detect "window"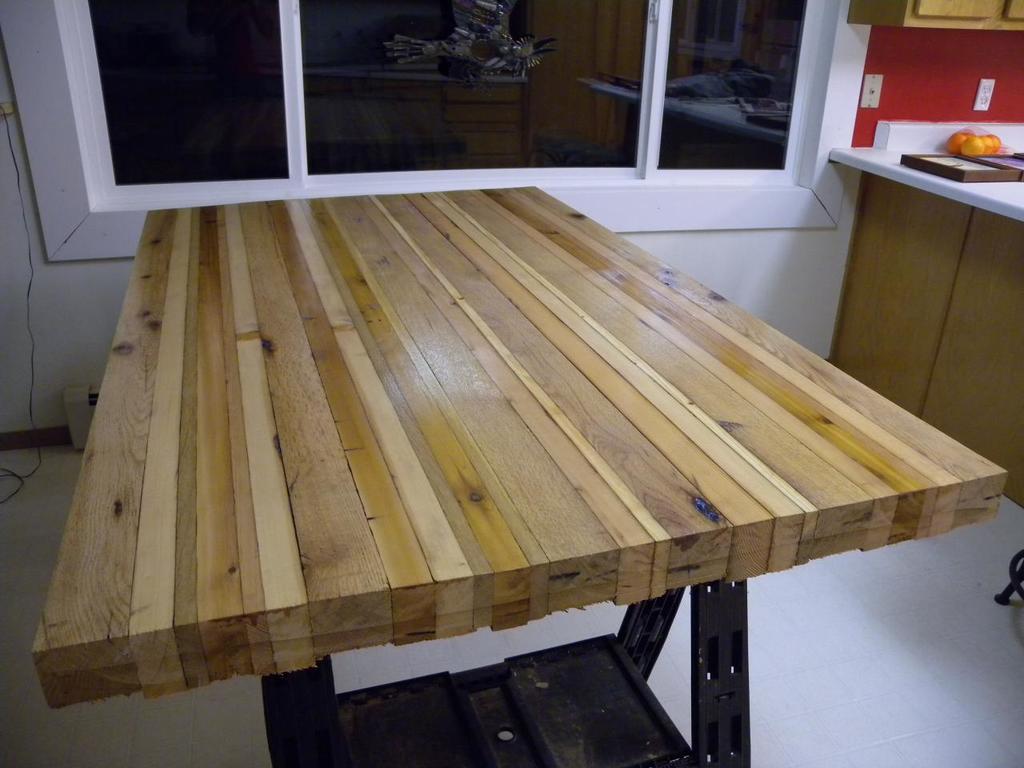
[0,0,874,264]
